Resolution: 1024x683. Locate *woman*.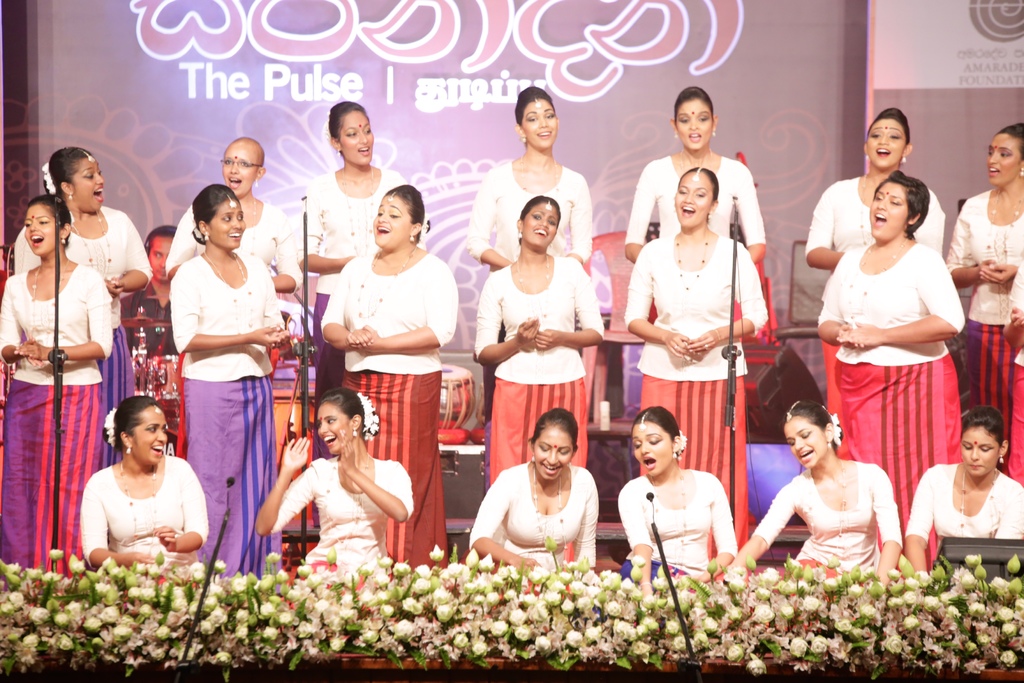
pyautogui.locateOnScreen(905, 407, 1023, 593).
